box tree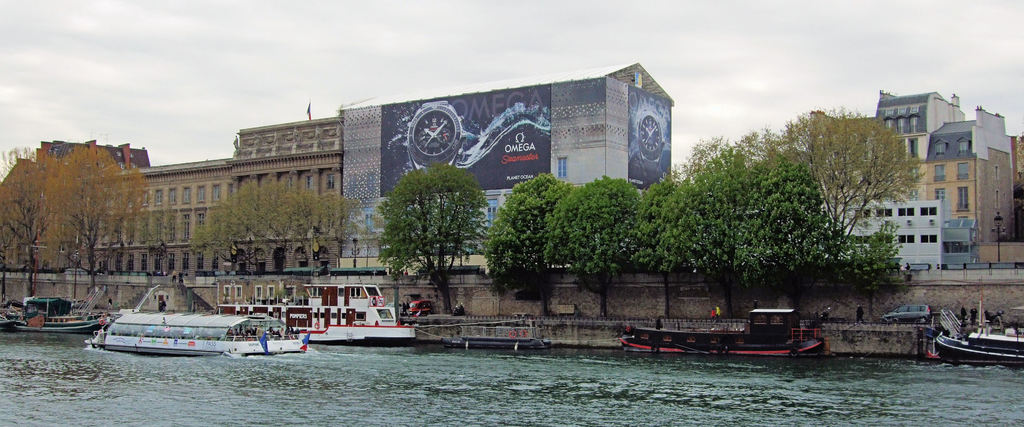
x1=735 y1=108 x2=957 y2=250
